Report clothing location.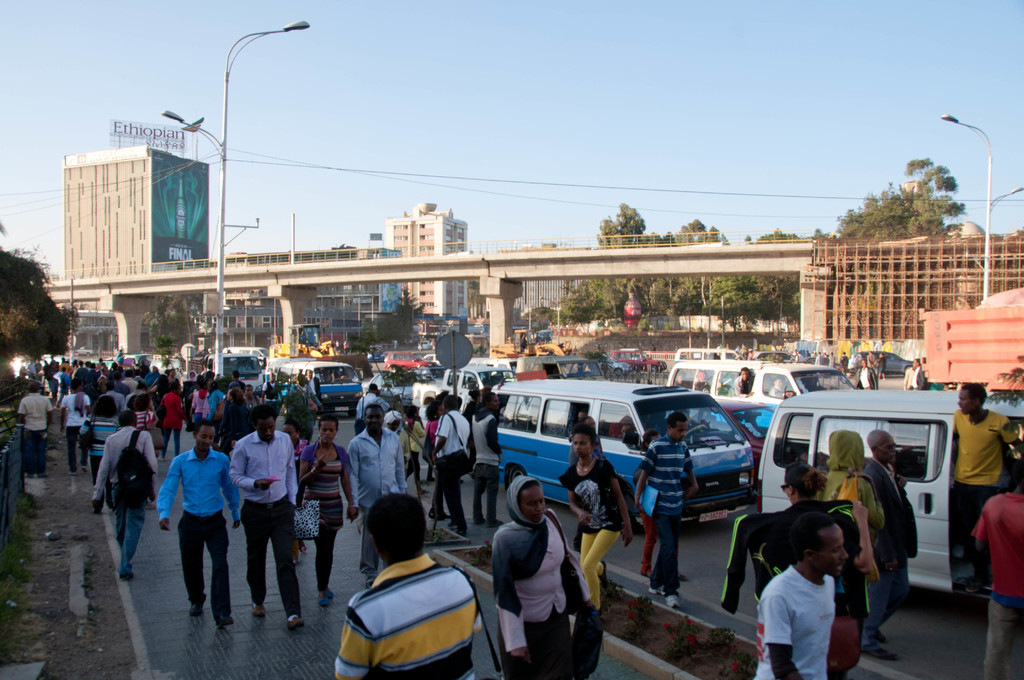
Report: (left=155, top=446, right=242, bottom=619).
